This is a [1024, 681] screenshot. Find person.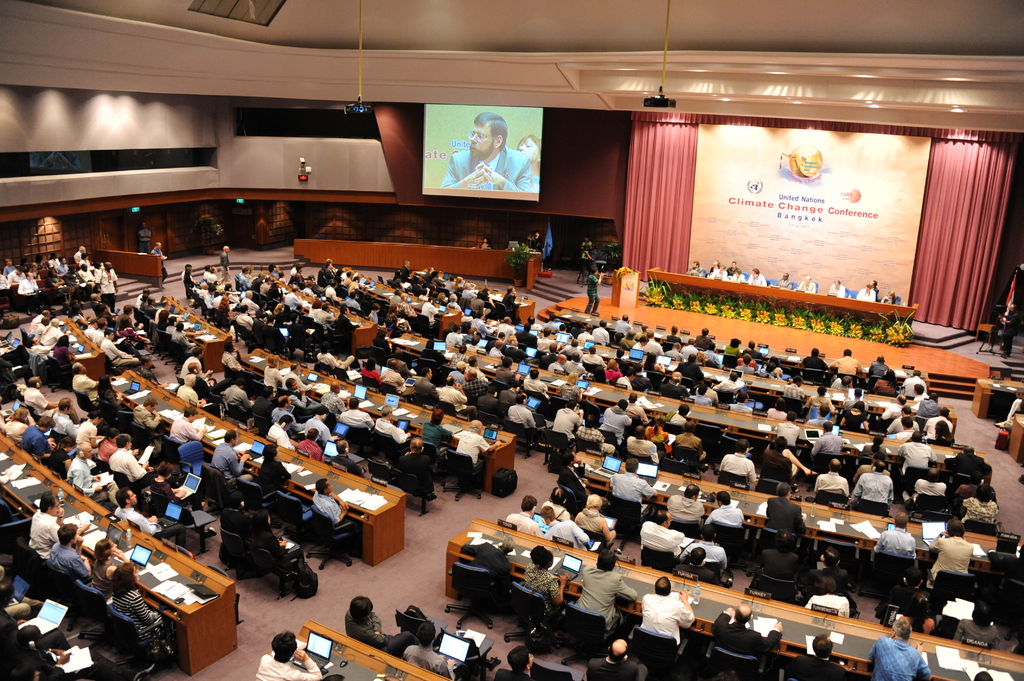
Bounding box: <region>391, 438, 432, 503</region>.
